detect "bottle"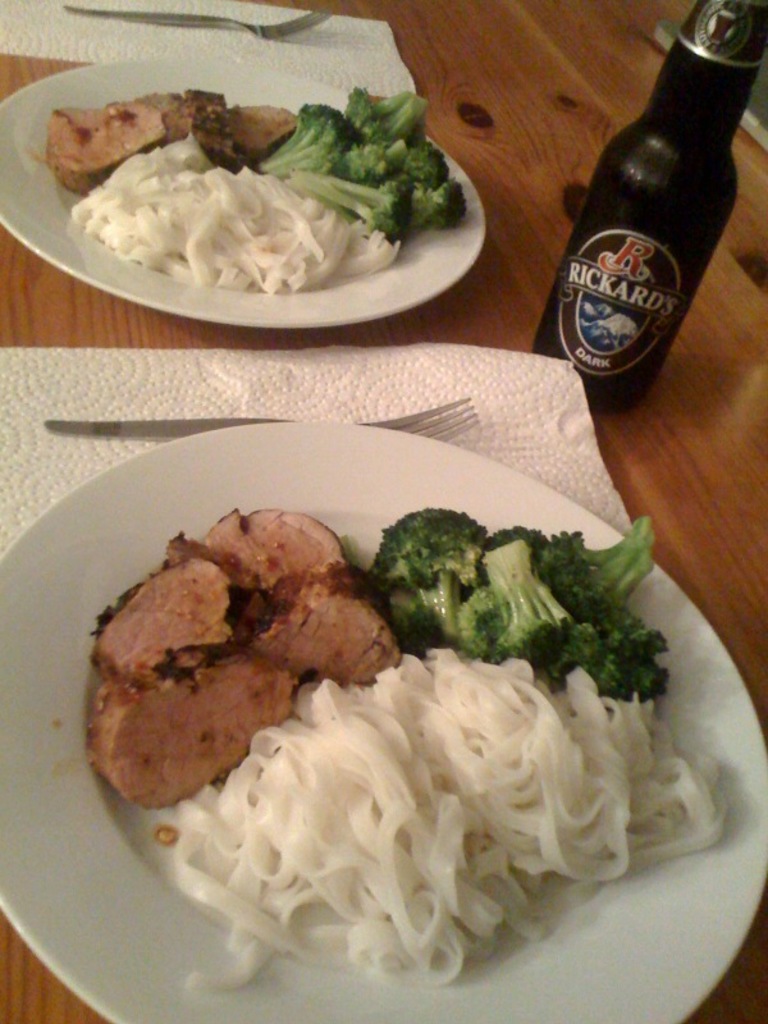
rect(530, 0, 767, 412)
